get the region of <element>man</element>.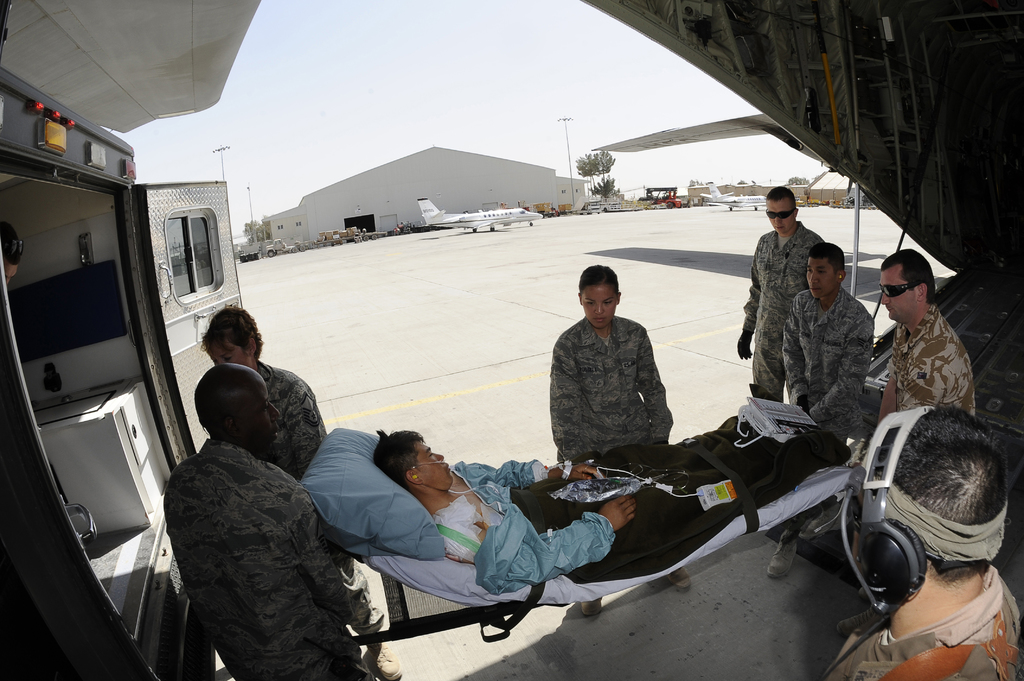
left=372, top=425, right=865, bottom=577.
